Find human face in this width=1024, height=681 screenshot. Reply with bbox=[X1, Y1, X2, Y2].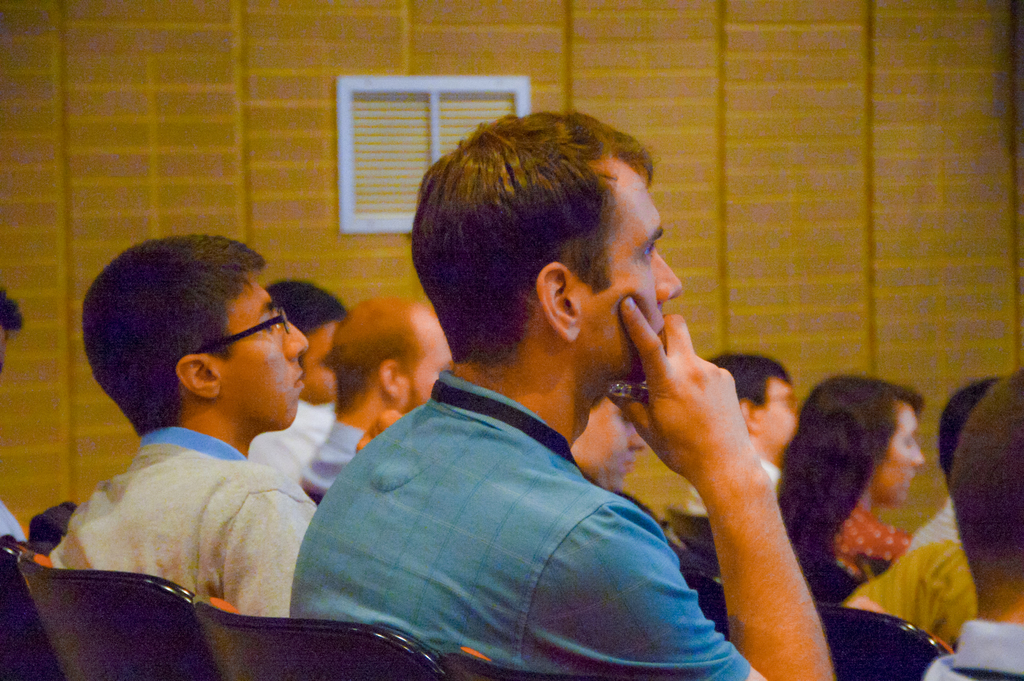
bbox=[576, 179, 687, 386].
